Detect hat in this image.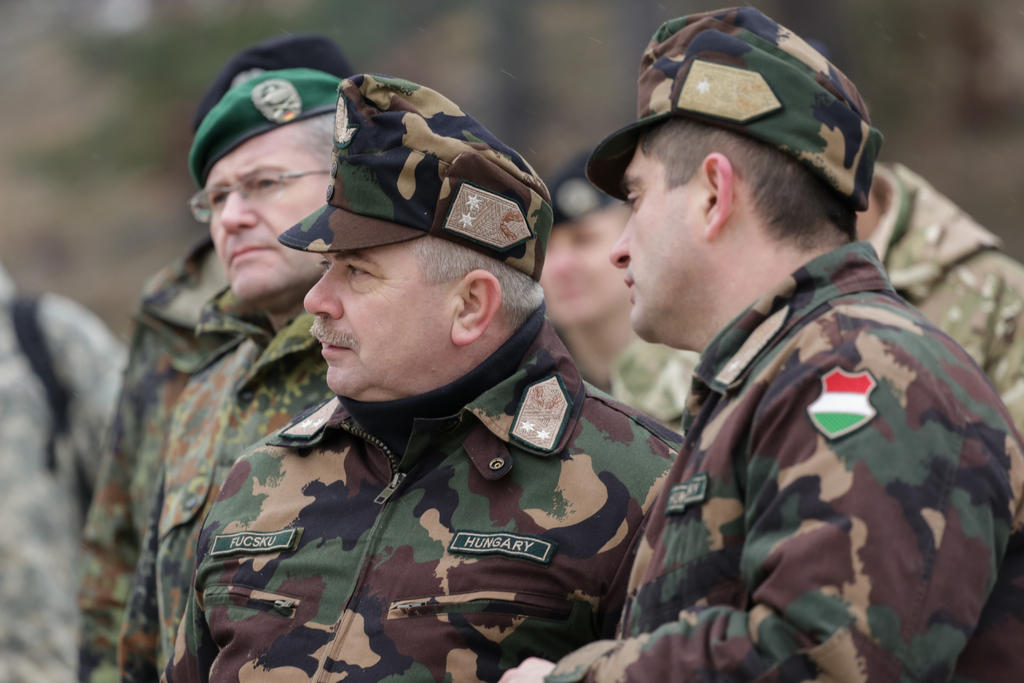
Detection: 280, 71, 557, 281.
